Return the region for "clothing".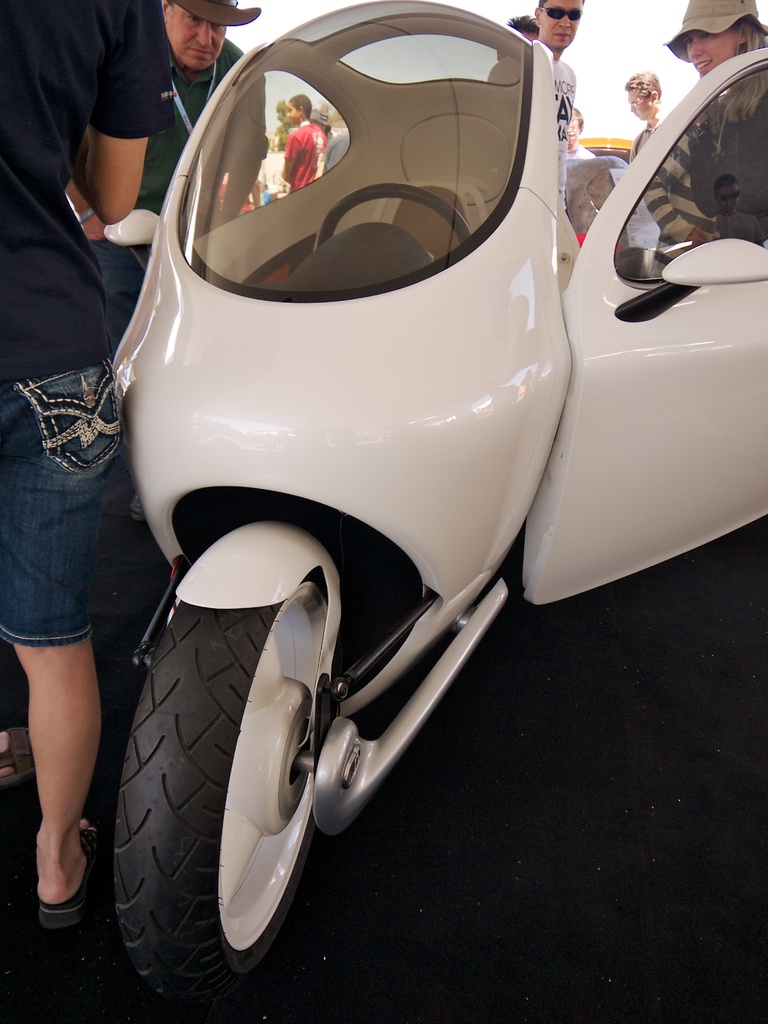
(262, 188, 270, 204).
